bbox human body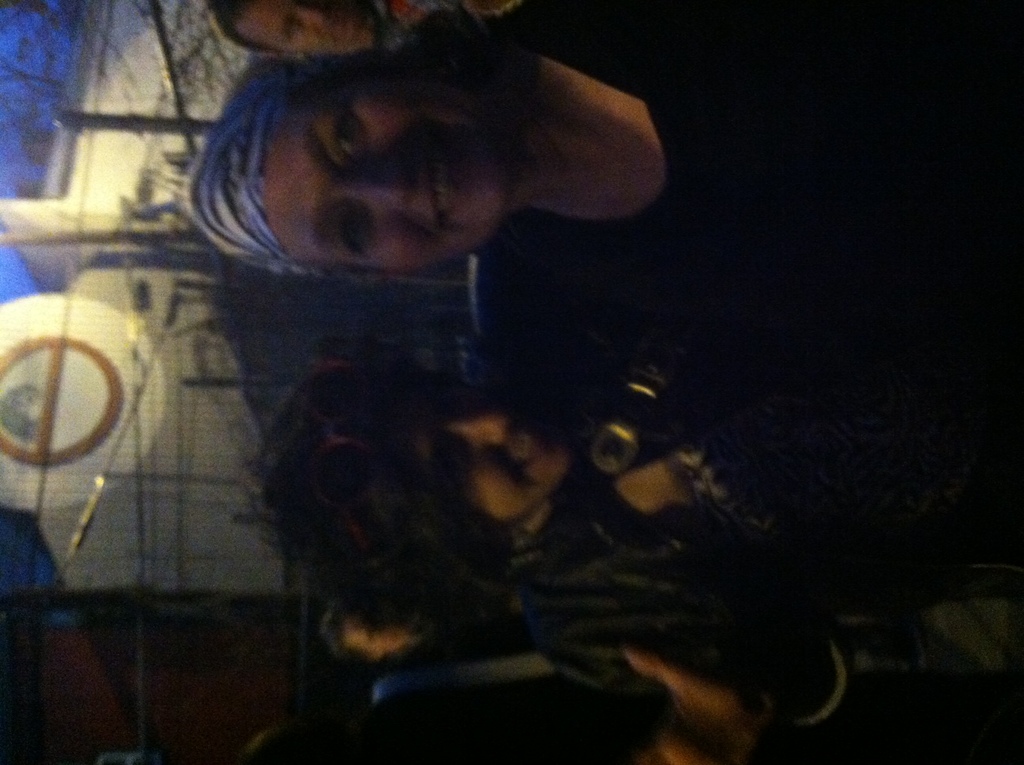
box=[209, 0, 1023, 378]
